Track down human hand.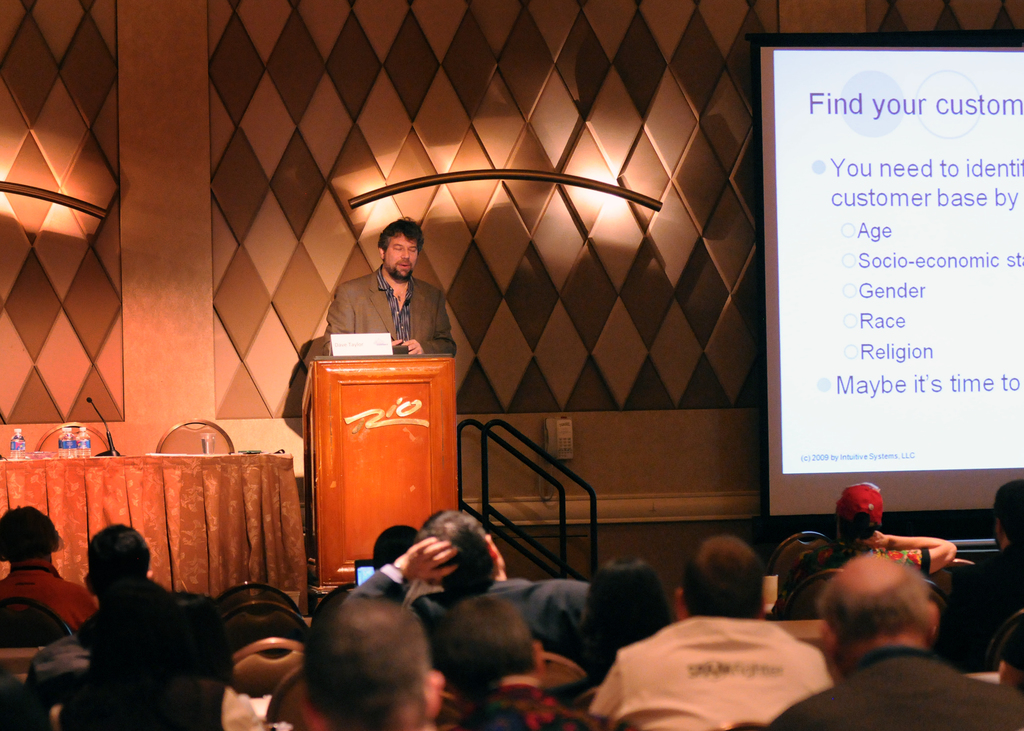
Tracked to crop(395, 531, 460, 585).
